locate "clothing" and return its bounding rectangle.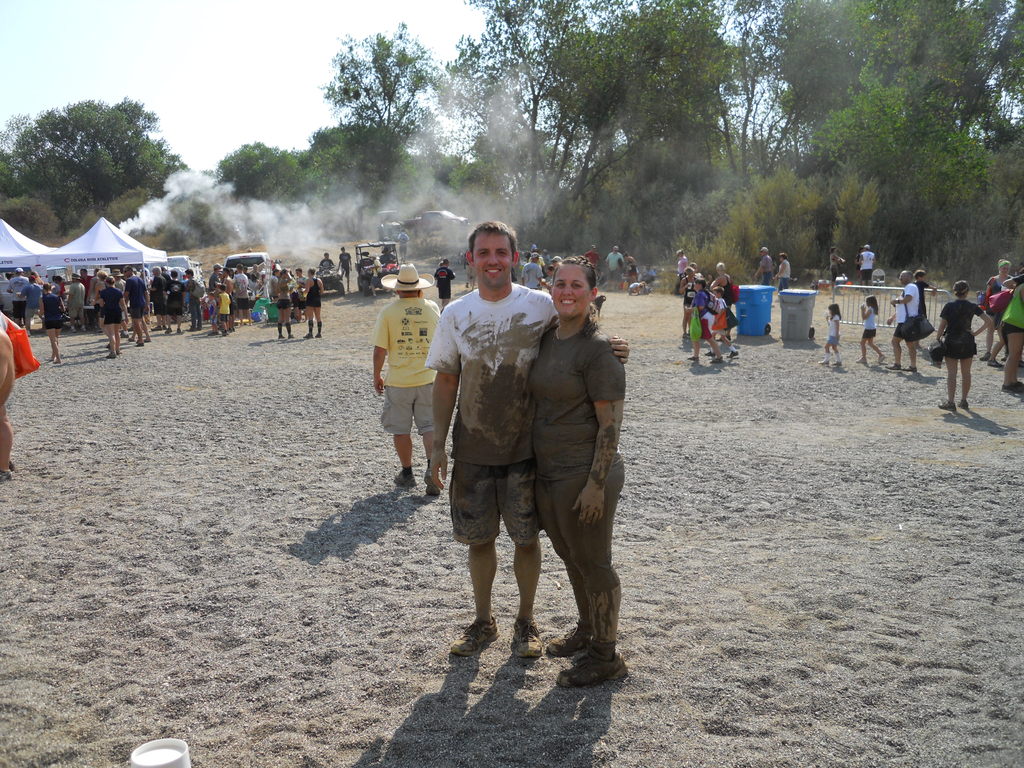
region(829, 314, 844, 340).
